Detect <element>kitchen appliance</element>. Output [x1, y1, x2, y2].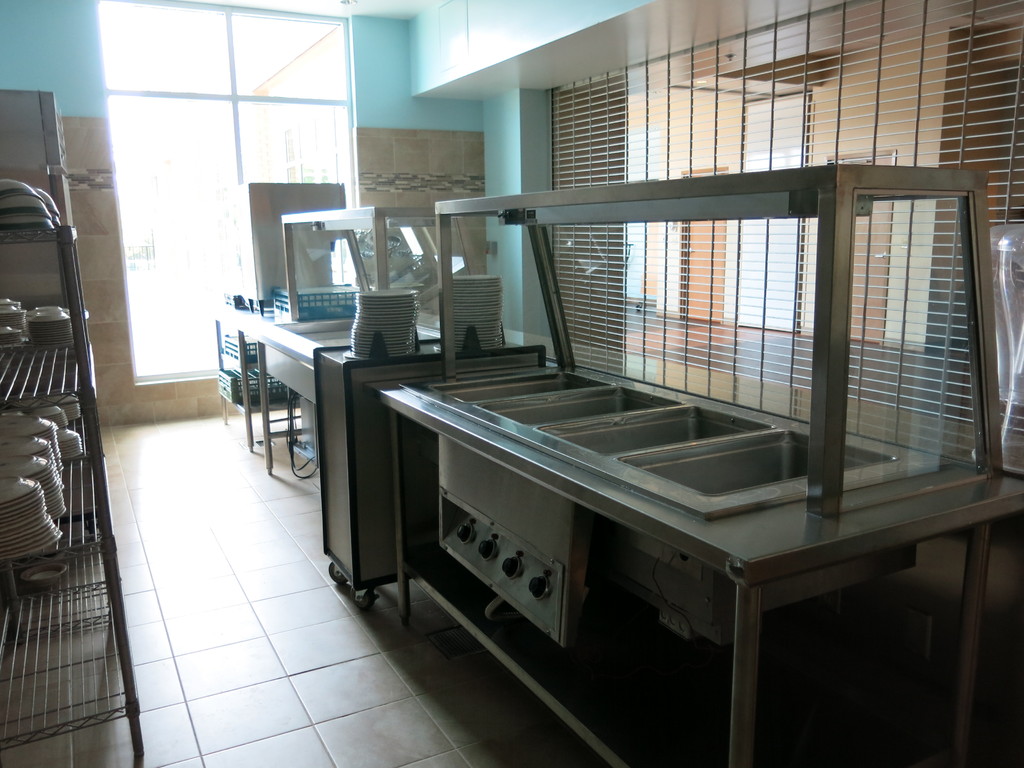
[3, 302, 60, 342].
